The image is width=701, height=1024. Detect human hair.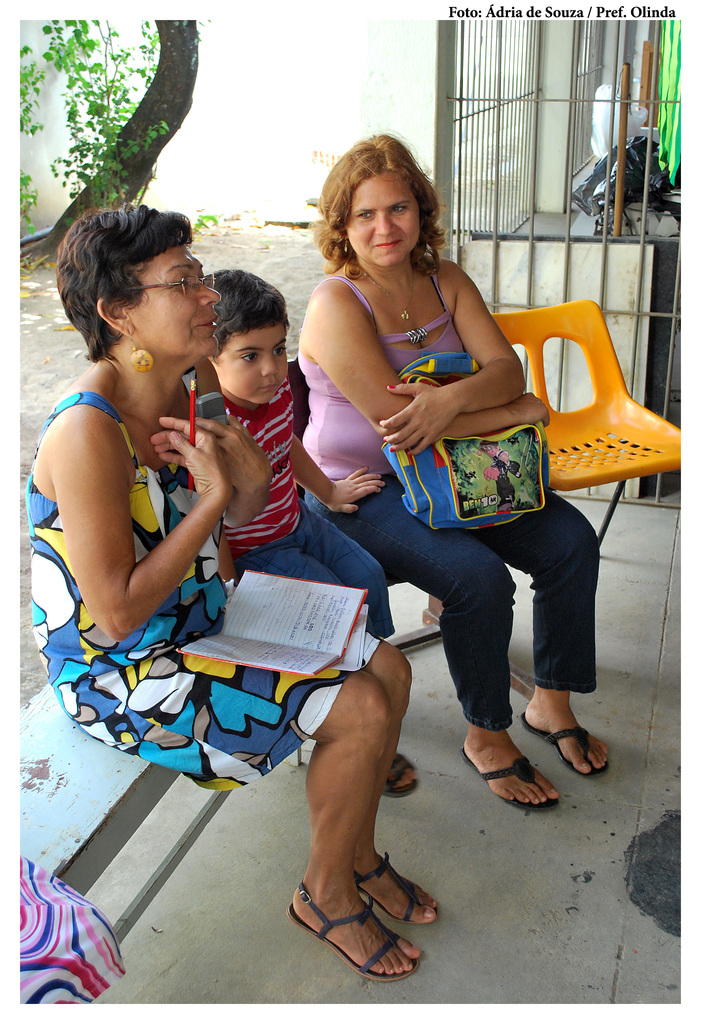
Detection: pyautogui.locateOnScreen(317, 129, 449, 274).
